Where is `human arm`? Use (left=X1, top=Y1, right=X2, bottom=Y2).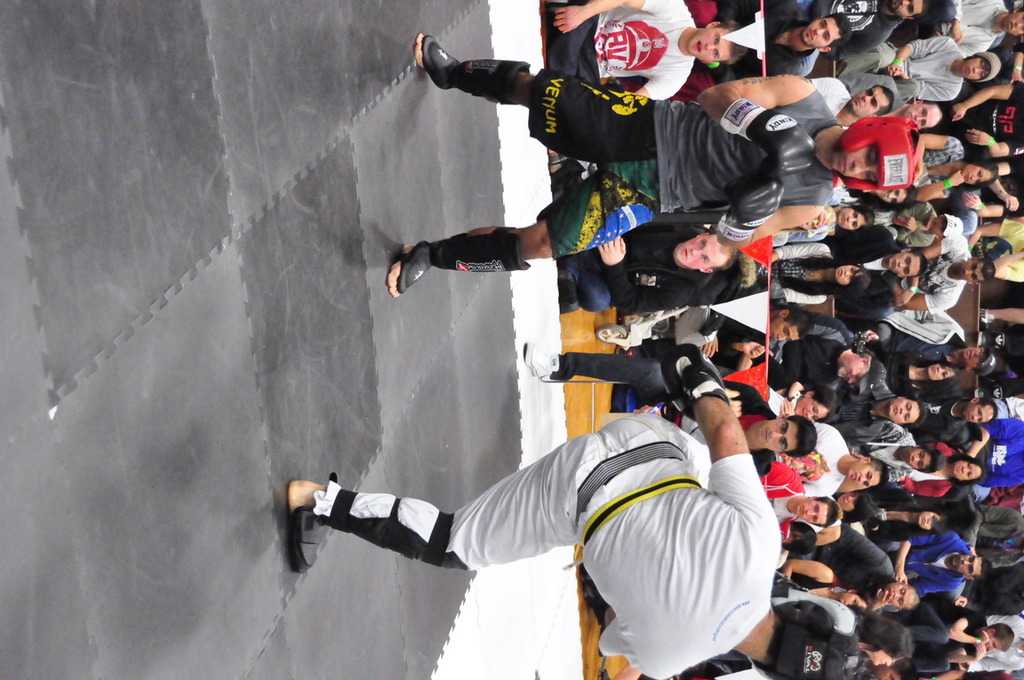
(left=865, top=326, right=880, bottom=345).
